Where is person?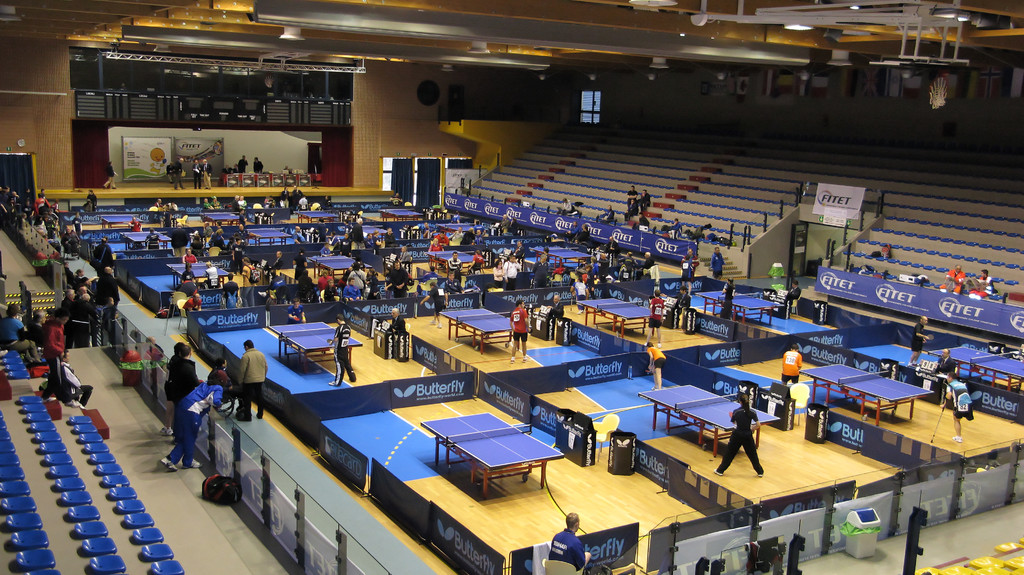
(709, 245, 723, 282).
